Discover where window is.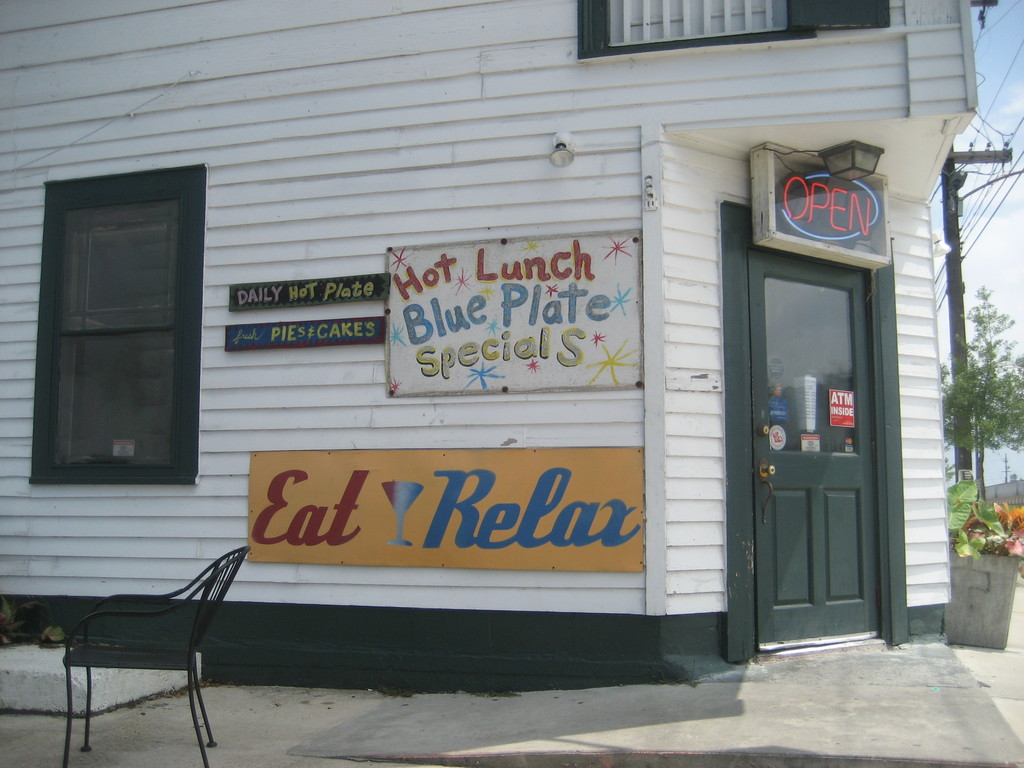
Discovered at <bbox>573, 0, 887, 64</bbox>.
